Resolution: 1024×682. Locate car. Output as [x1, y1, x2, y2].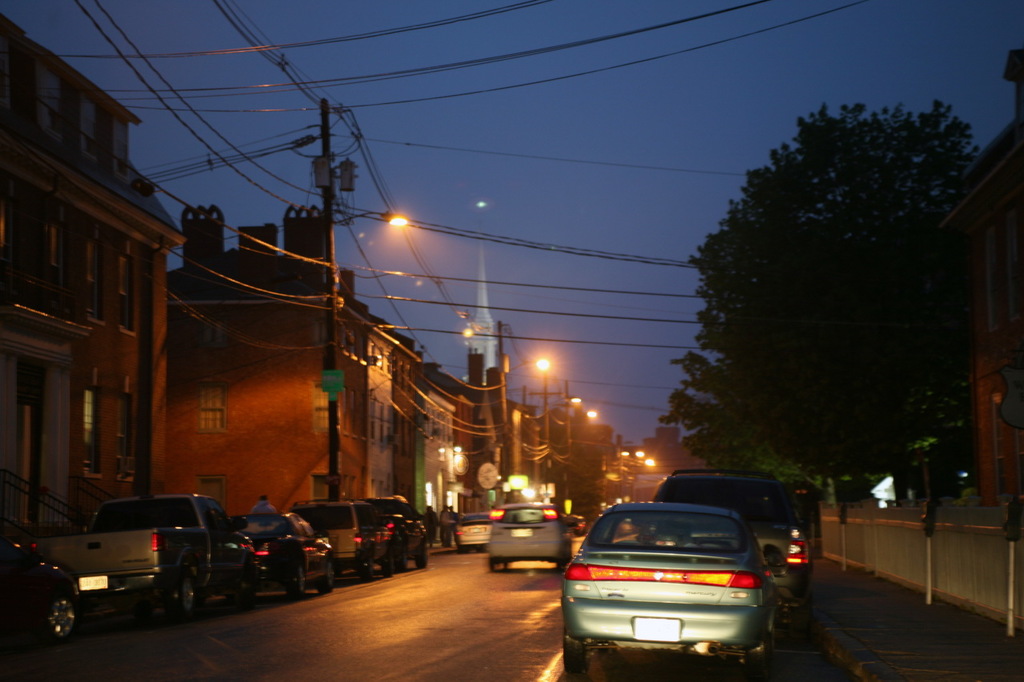
[669, 477, 810, 608].
